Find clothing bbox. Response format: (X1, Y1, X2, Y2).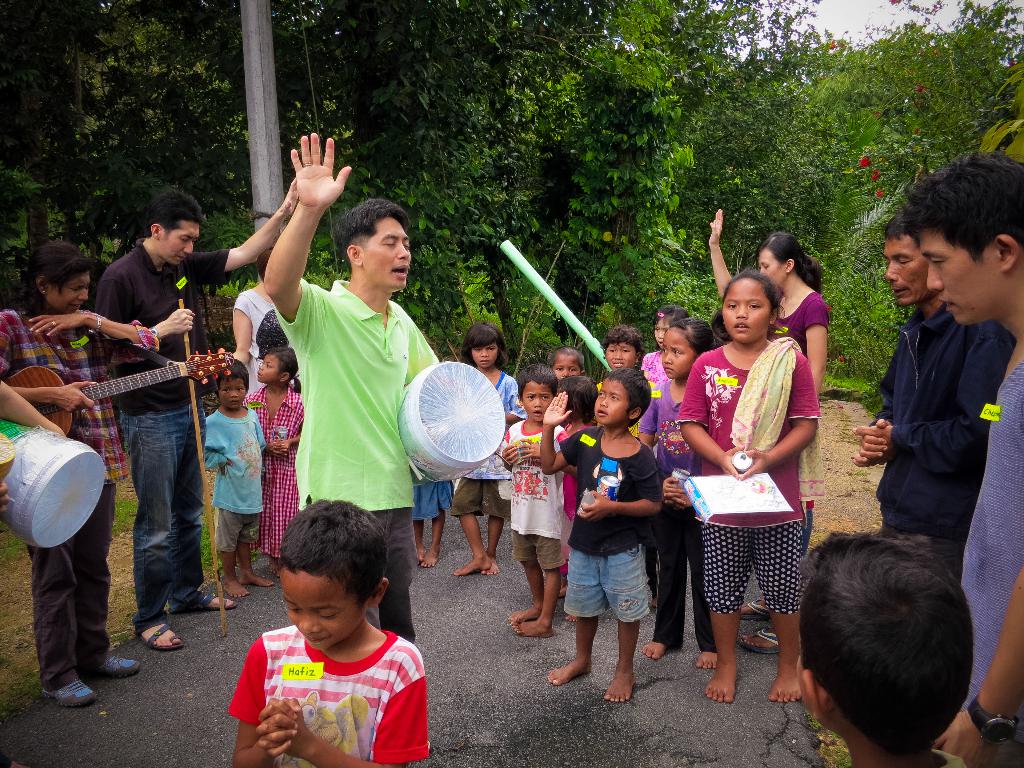
(95, 244, 228, 616).
